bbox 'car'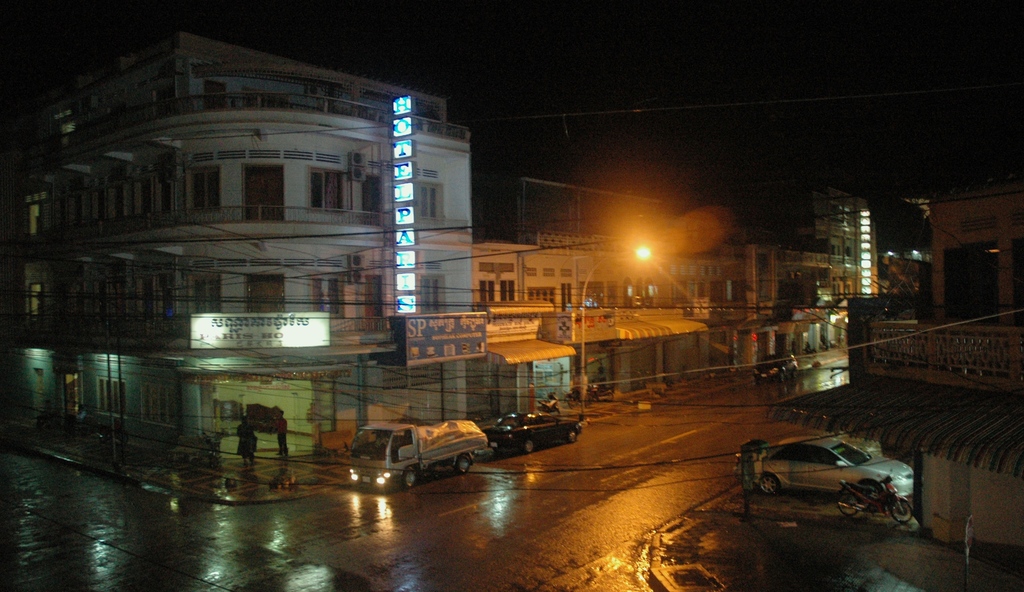
box=[732, 433, 913, 497]
